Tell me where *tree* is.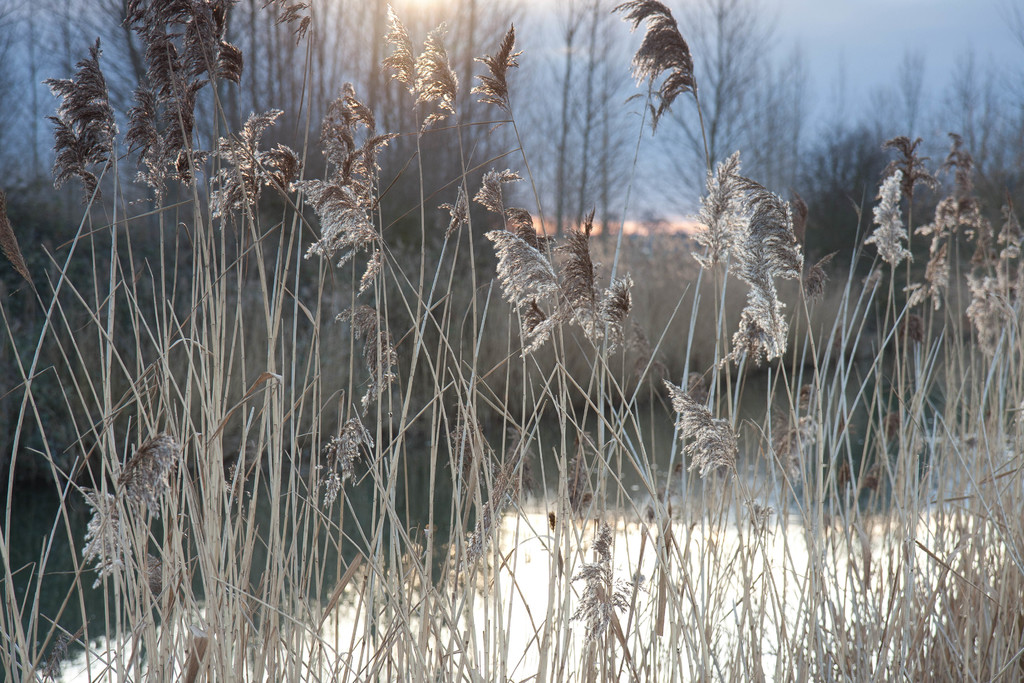
*tree* is at (888, 45, 932, 199).
